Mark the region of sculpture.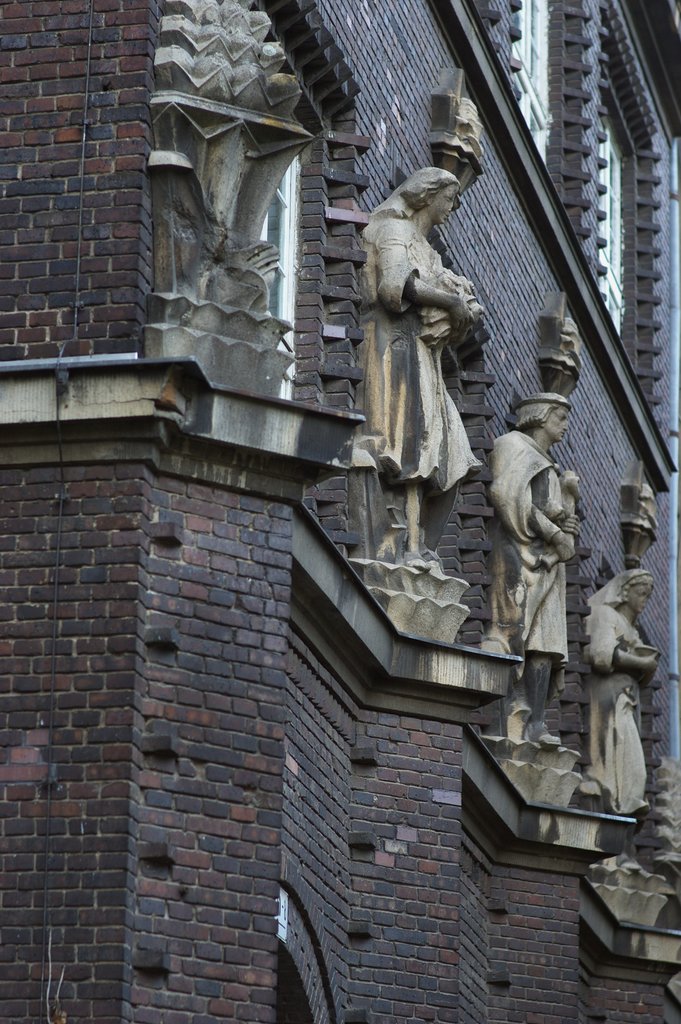
Region: {"x1": 463, "y1": 359, "x2": 597, "y2": 803}.
